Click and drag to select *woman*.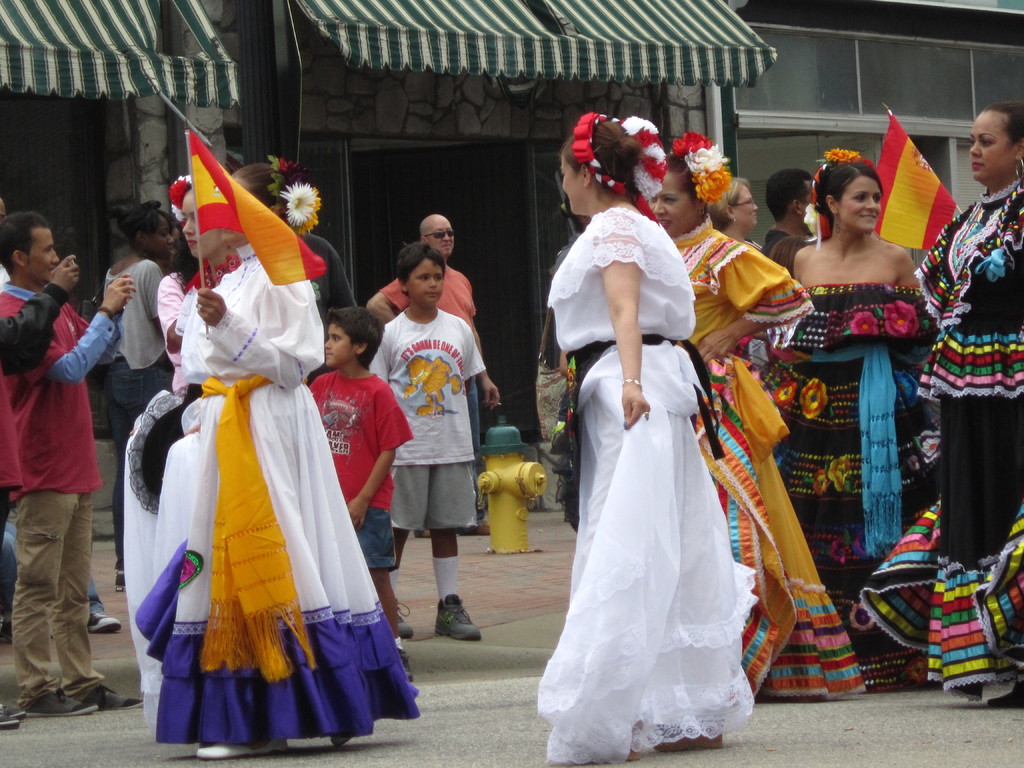
Selection: box(133, 145, 424, 762).
